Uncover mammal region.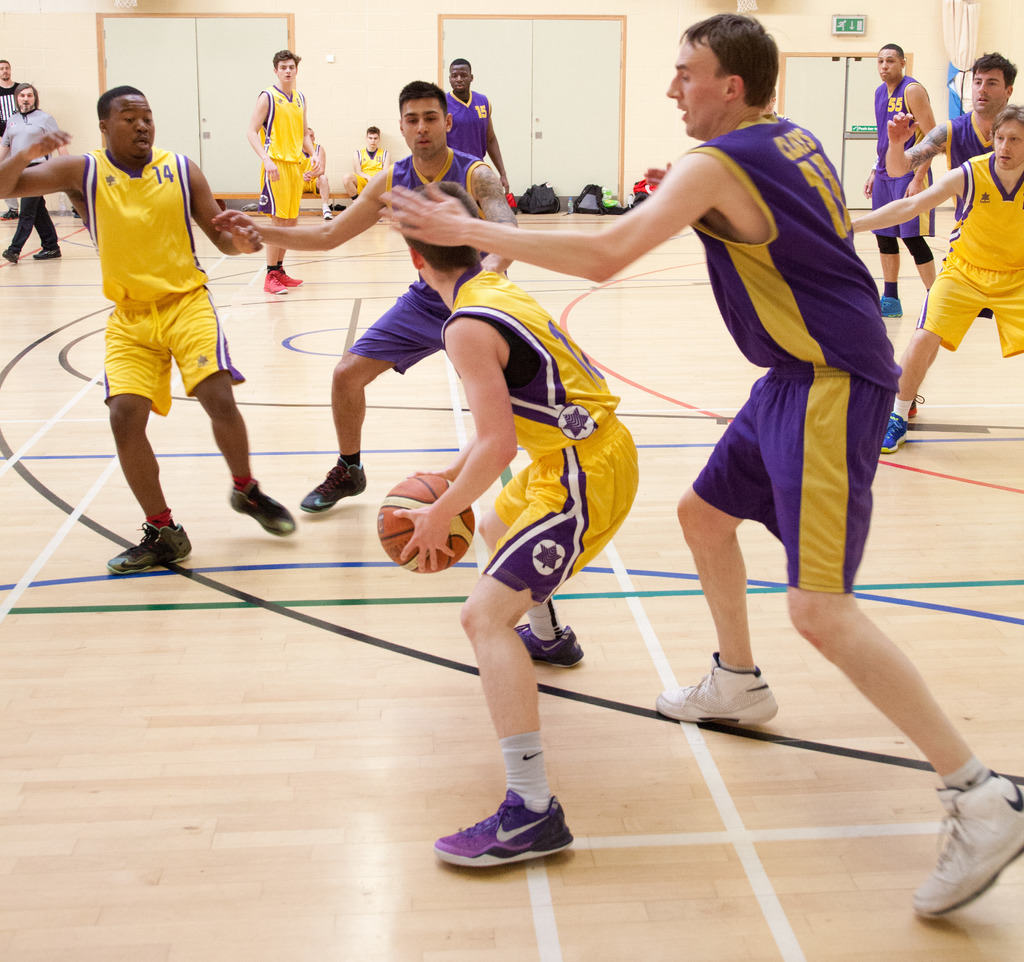
Uncovered: x1=300 y1=125 x2=334 y2=219.
